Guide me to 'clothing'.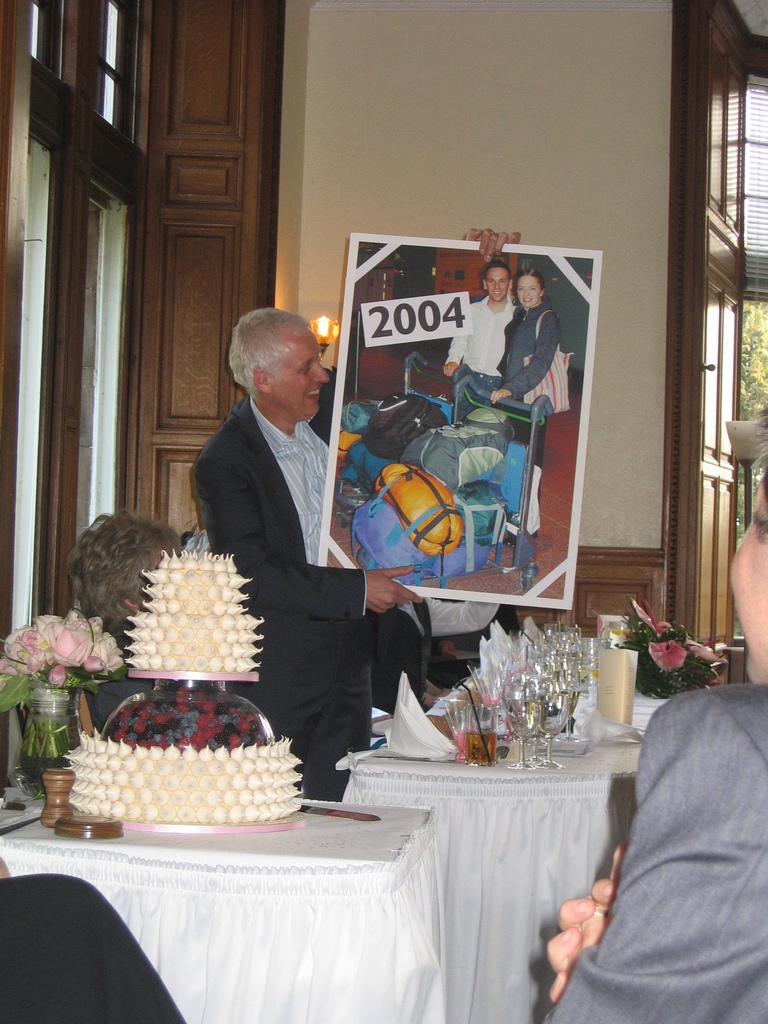
Guidance: bbox=(582, 643, 765, 1019).
